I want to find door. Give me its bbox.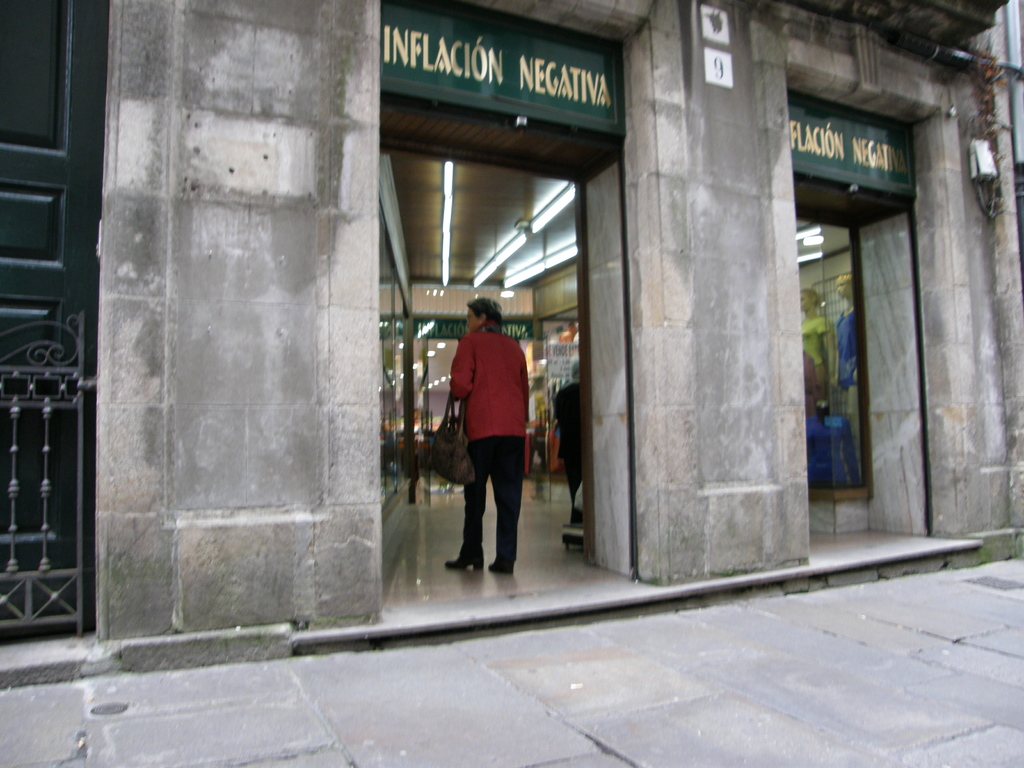
detection(0, 0, 119, 640).
